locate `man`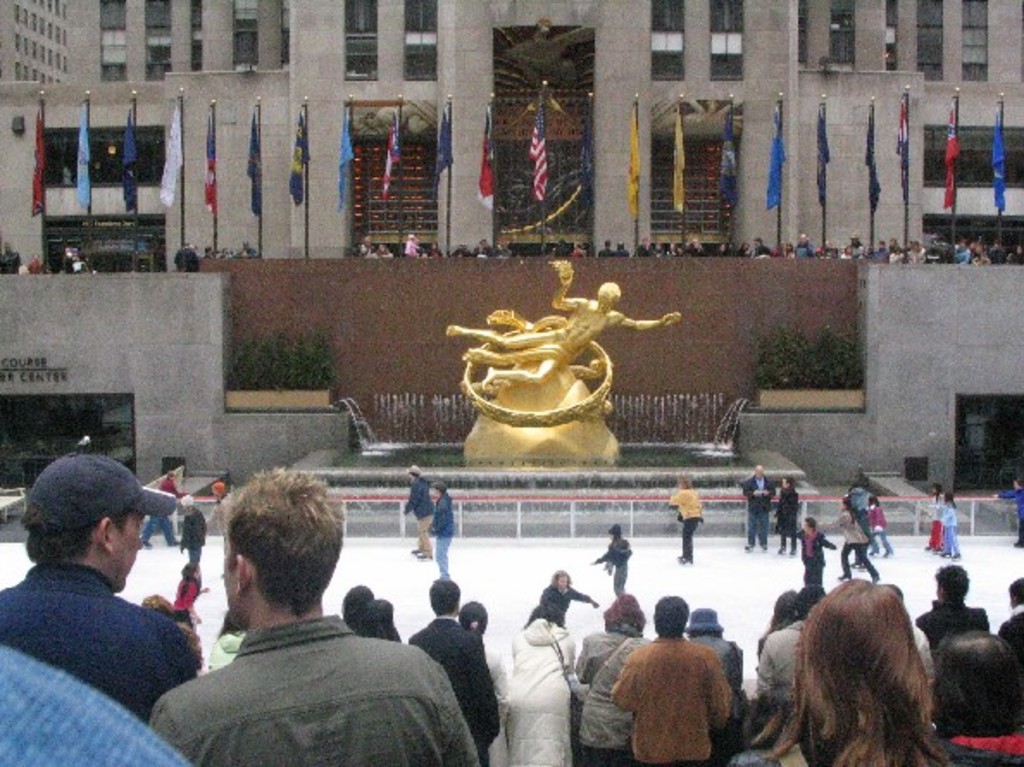
(410, 576, 498, 765)
